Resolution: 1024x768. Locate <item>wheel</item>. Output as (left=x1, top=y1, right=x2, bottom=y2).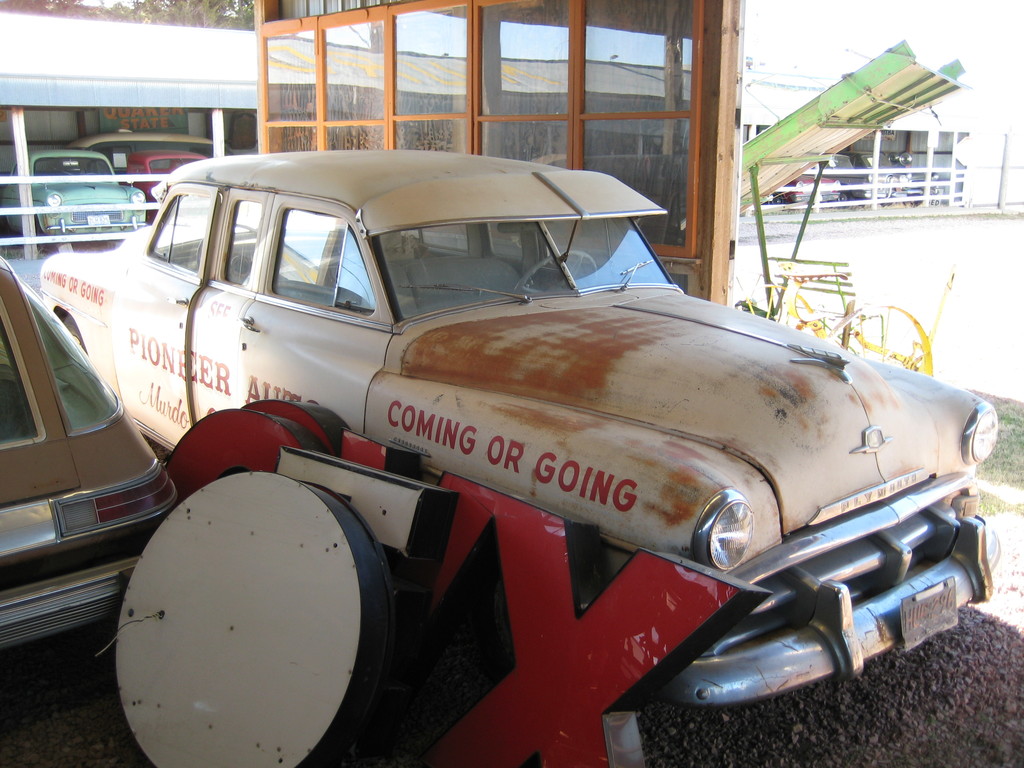
(left=514, top=250, right=597, bottom=296).
